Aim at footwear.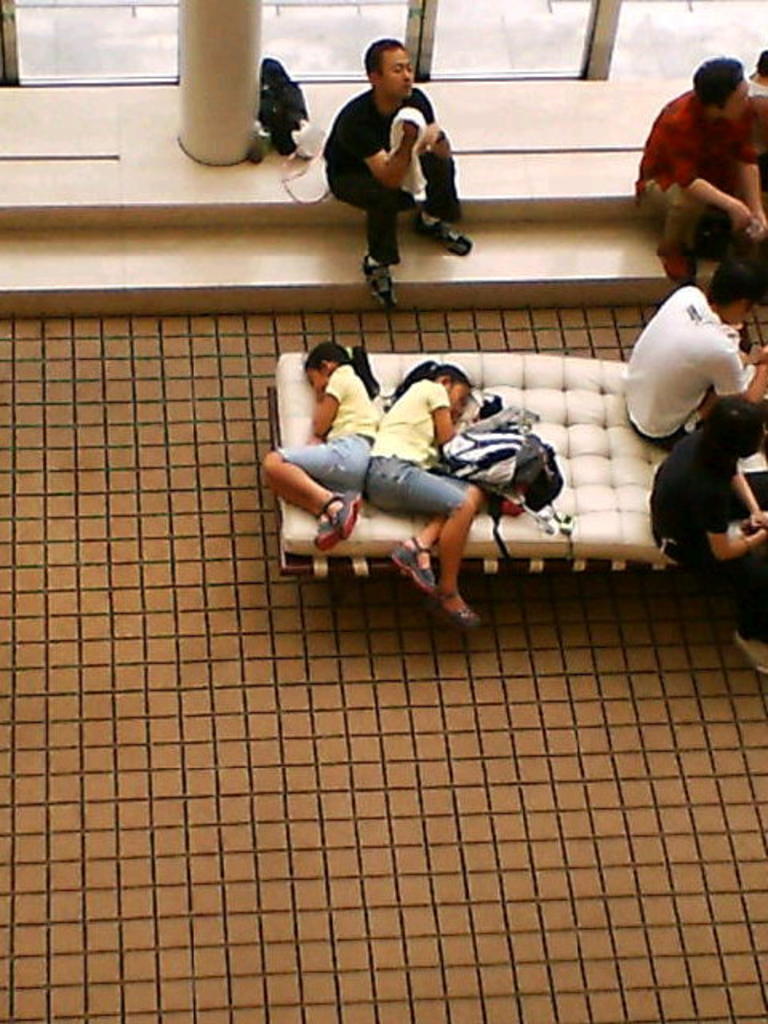
Aimed at (434,581,482,622).
